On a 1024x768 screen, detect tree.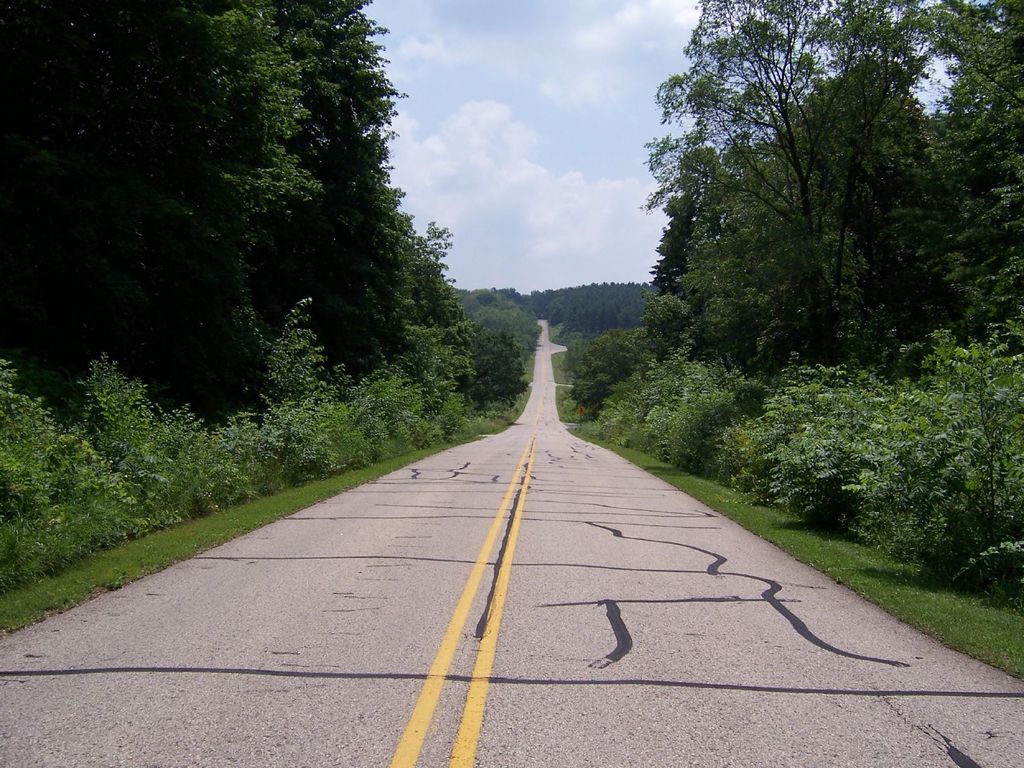
(left=758, top=53, right=931, bottom=378).
